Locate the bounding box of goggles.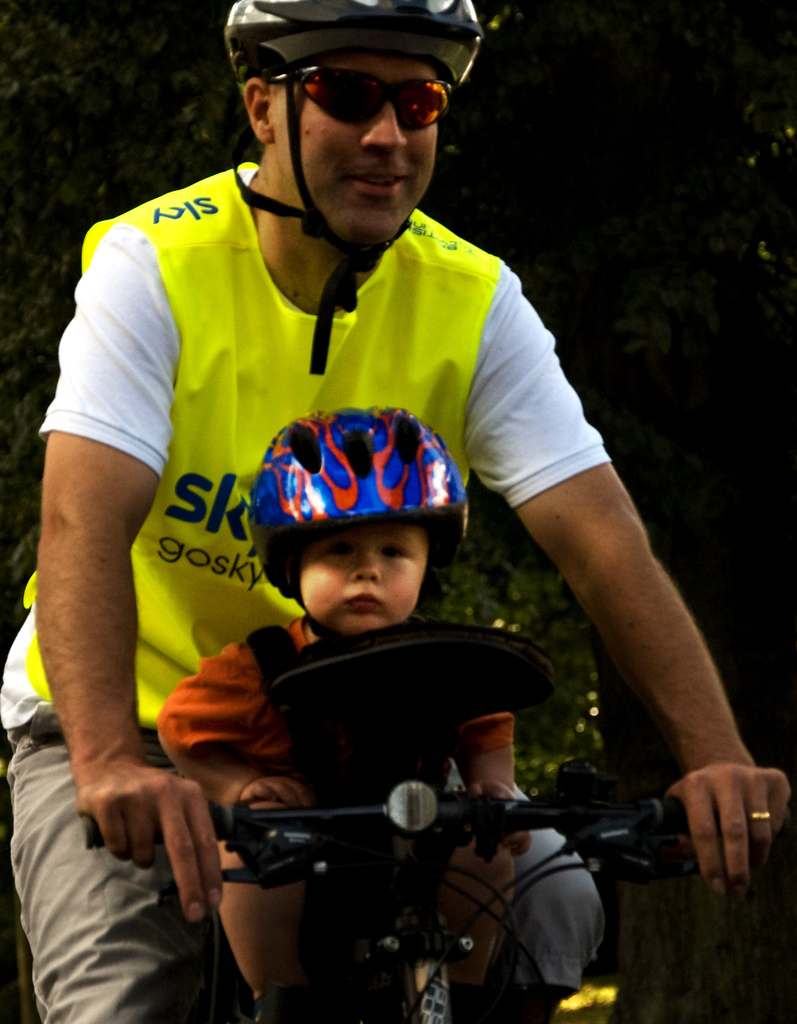
Bounding box: [x1=267, y1=53, x2=474, y2=122].
